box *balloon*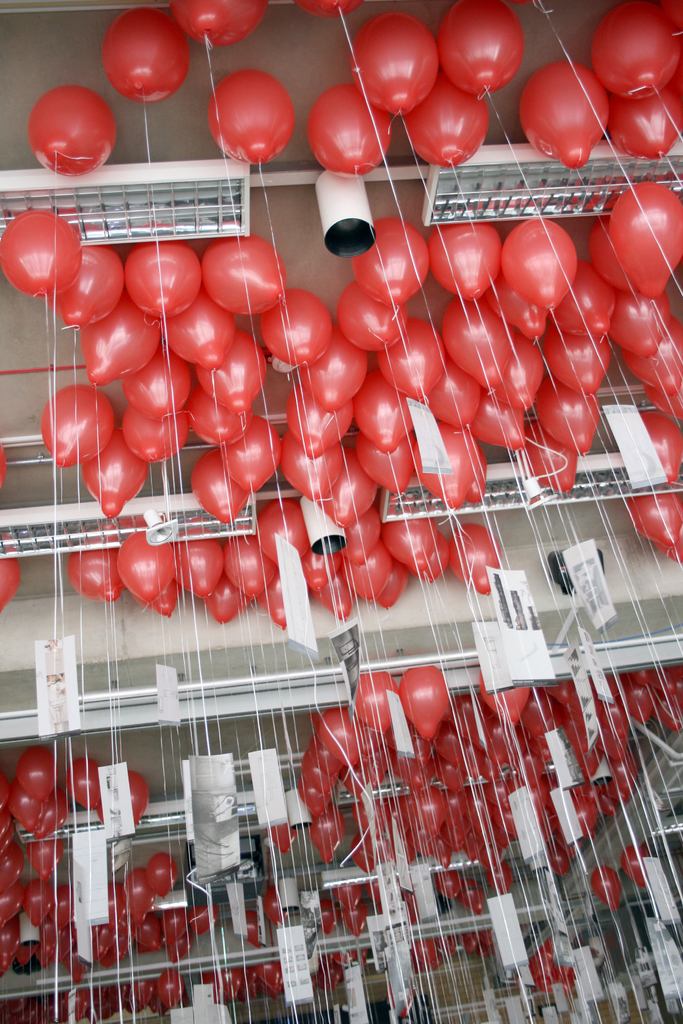
115/533/174/600
